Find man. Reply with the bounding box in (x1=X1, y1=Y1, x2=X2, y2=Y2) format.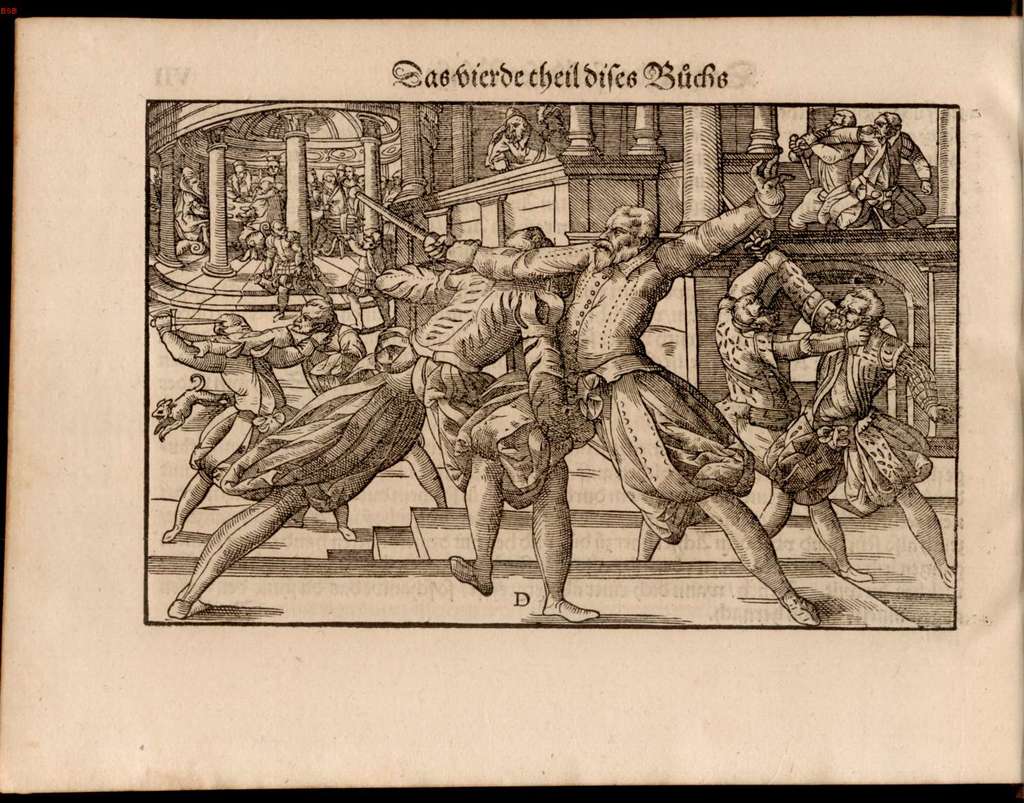
(x1=480, y1=111, x2=556, y2=177).
